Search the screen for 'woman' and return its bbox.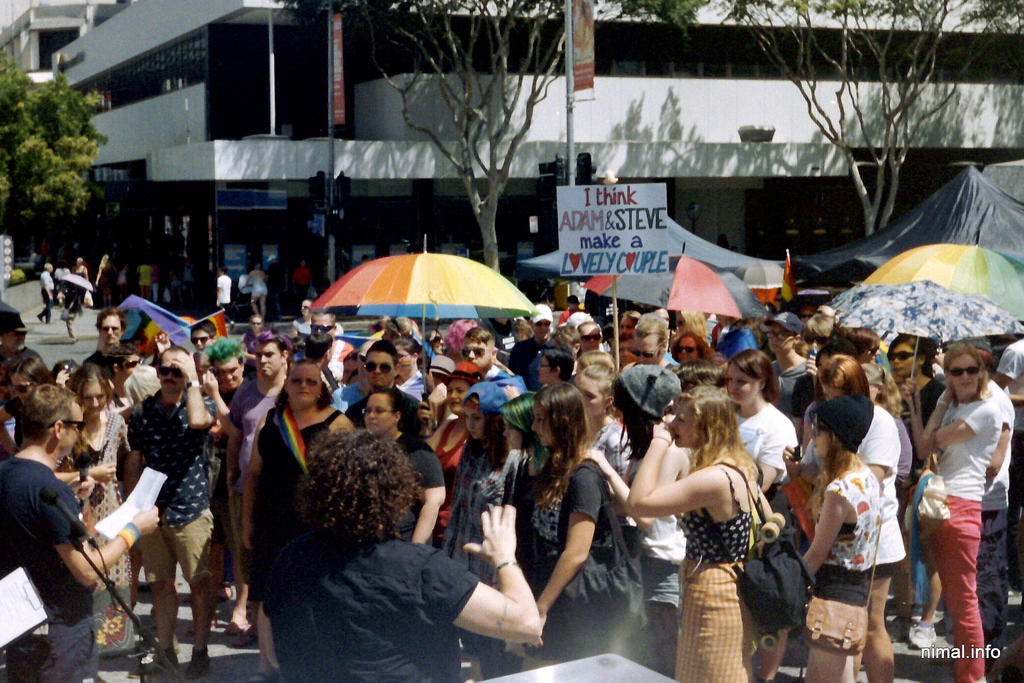
Found: (918,322,1014,662).
